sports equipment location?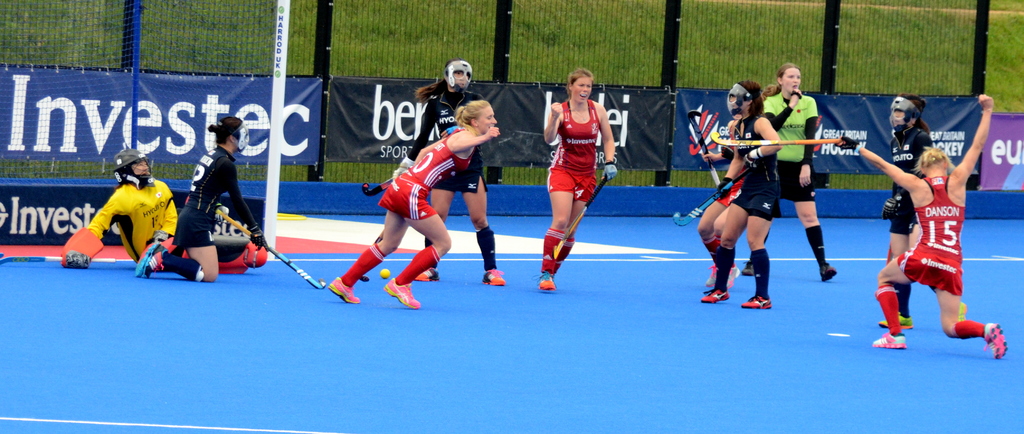
pyautogui.locateOnScreen(452, 60, 472, 95)
